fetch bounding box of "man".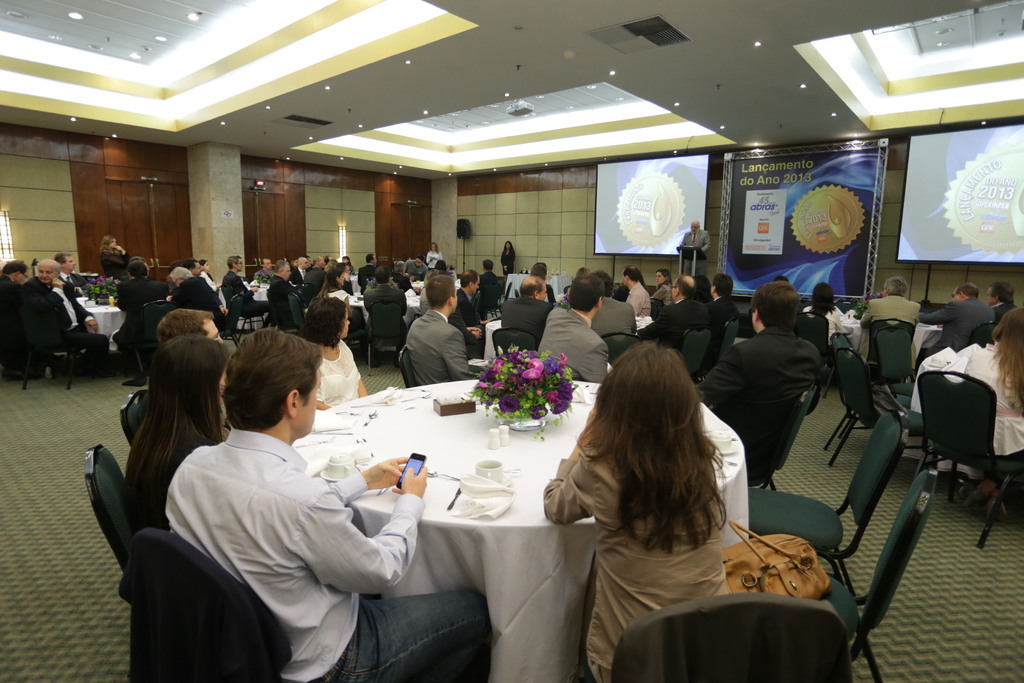
Bbox: <region>678, 219, 717, 274</region>.
